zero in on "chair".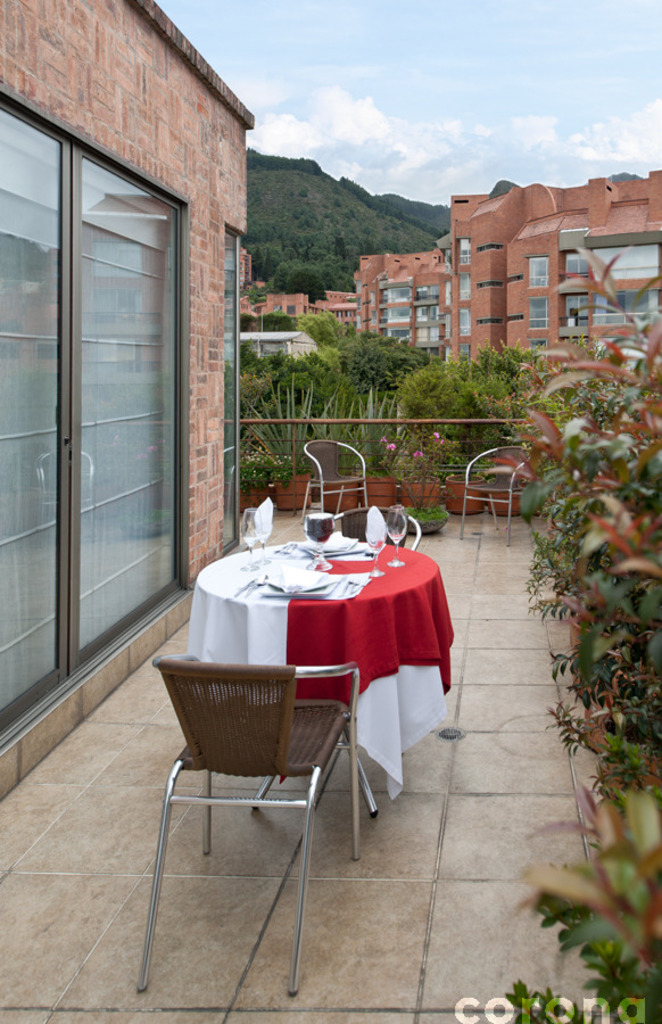
Zeroed in: [x1=301, y1=440, x2=371, y2=531].
